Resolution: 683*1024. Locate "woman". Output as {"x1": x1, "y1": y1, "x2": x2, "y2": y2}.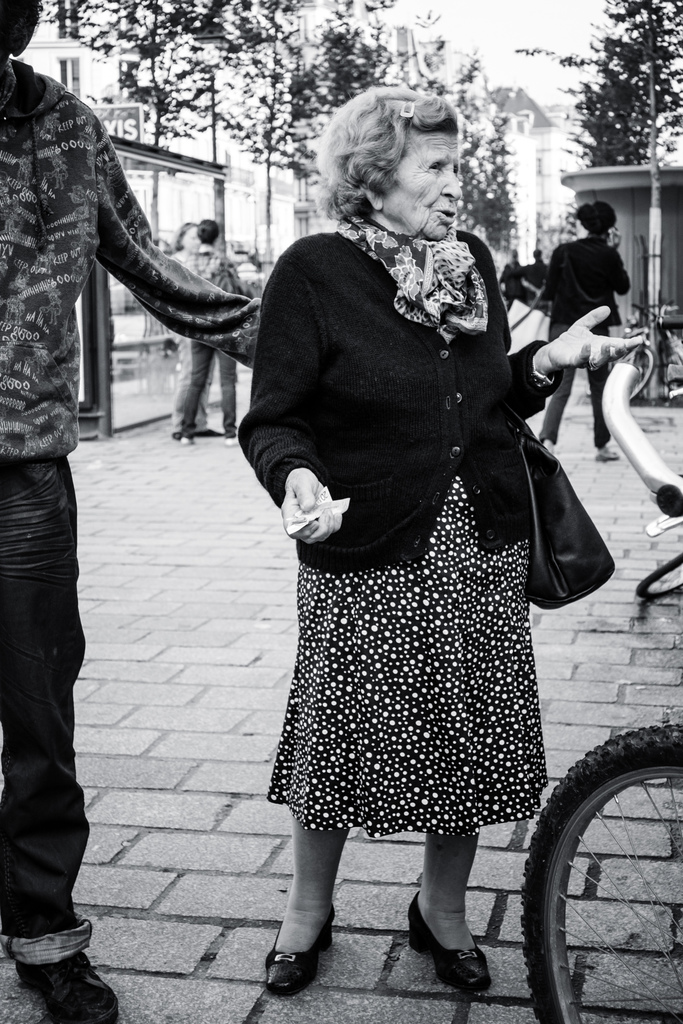
{"x1": 170, "y1": 220, "x2": 222, "y2": 440}.
